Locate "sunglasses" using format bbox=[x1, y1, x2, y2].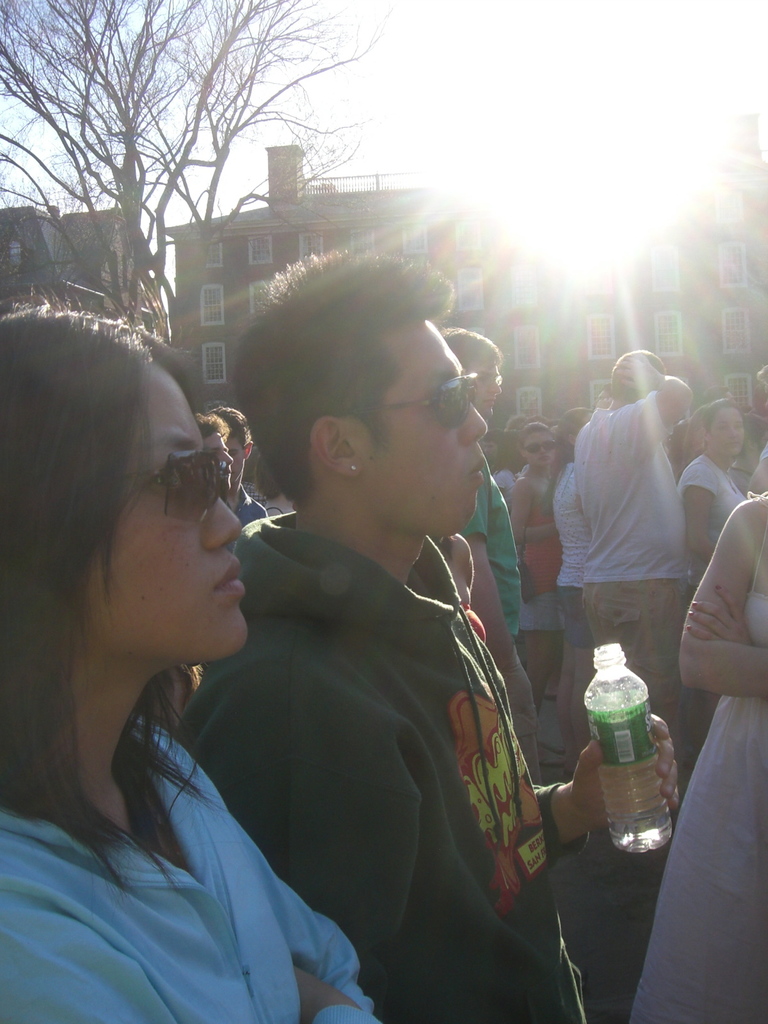
bbox=[136, 444, 231, 528].
